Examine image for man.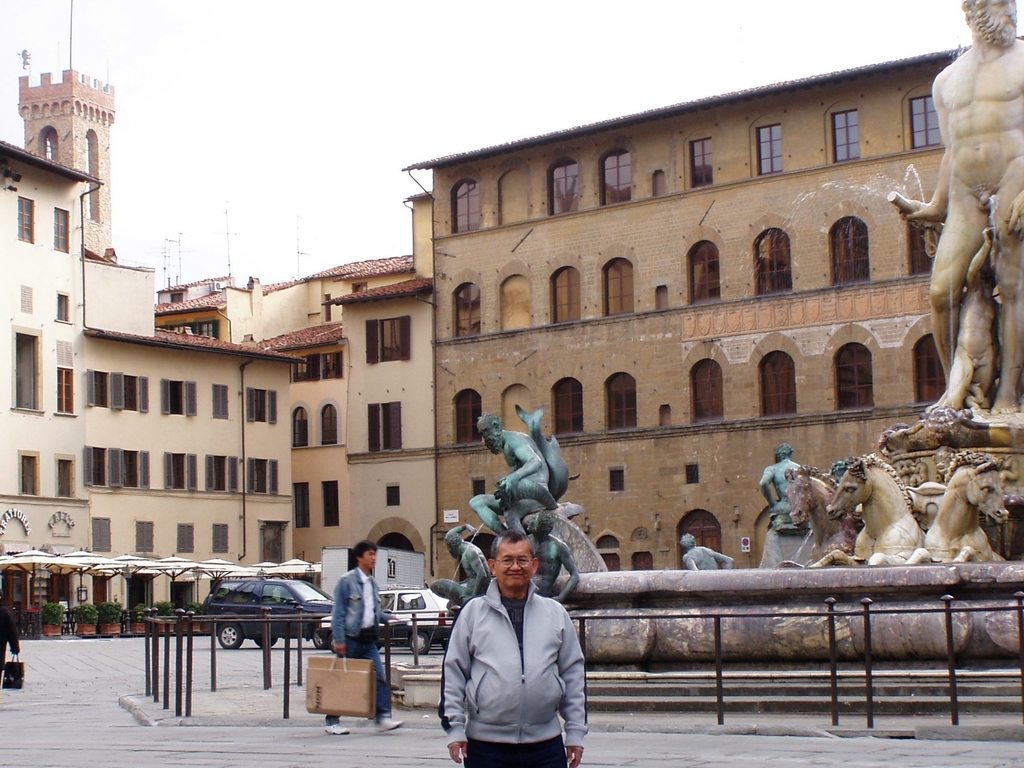
Examination result: 525,511,580,602.
